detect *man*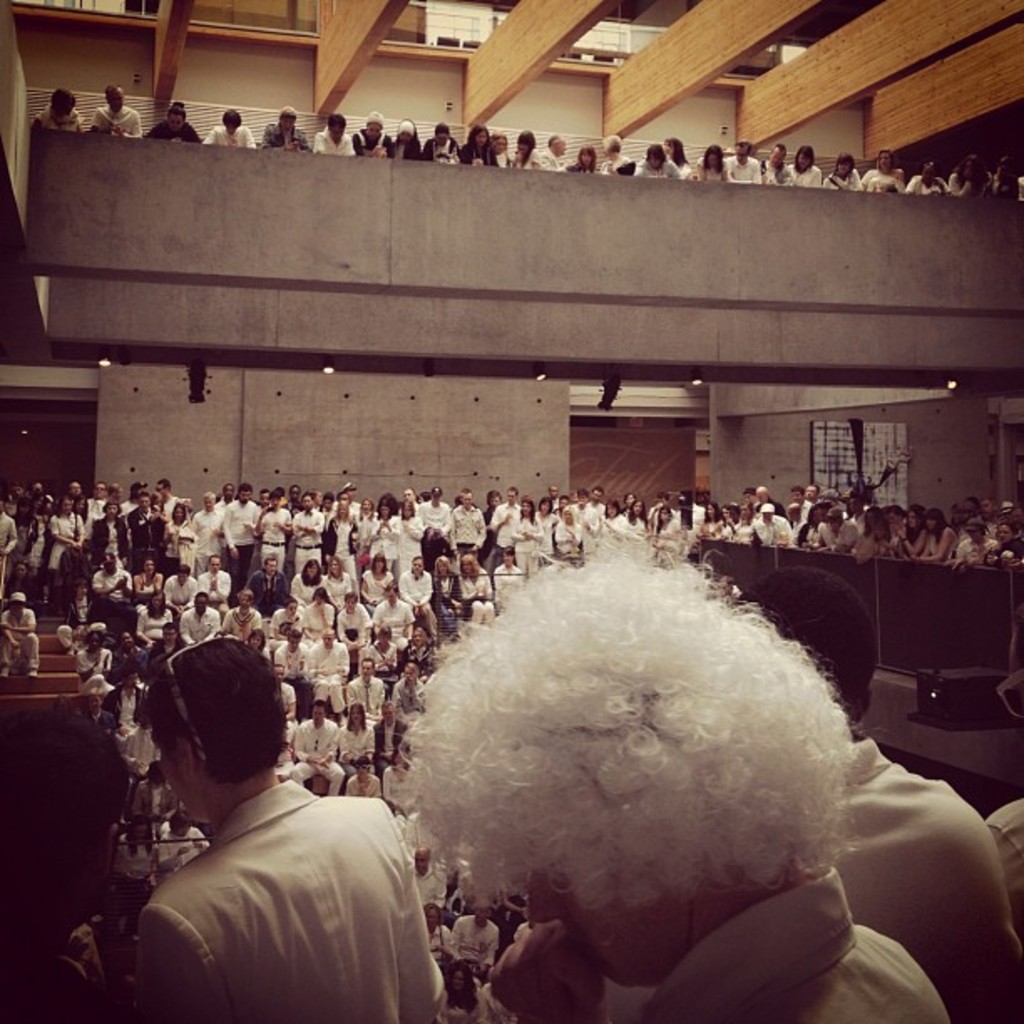
region(353, 107, 397, 159)
